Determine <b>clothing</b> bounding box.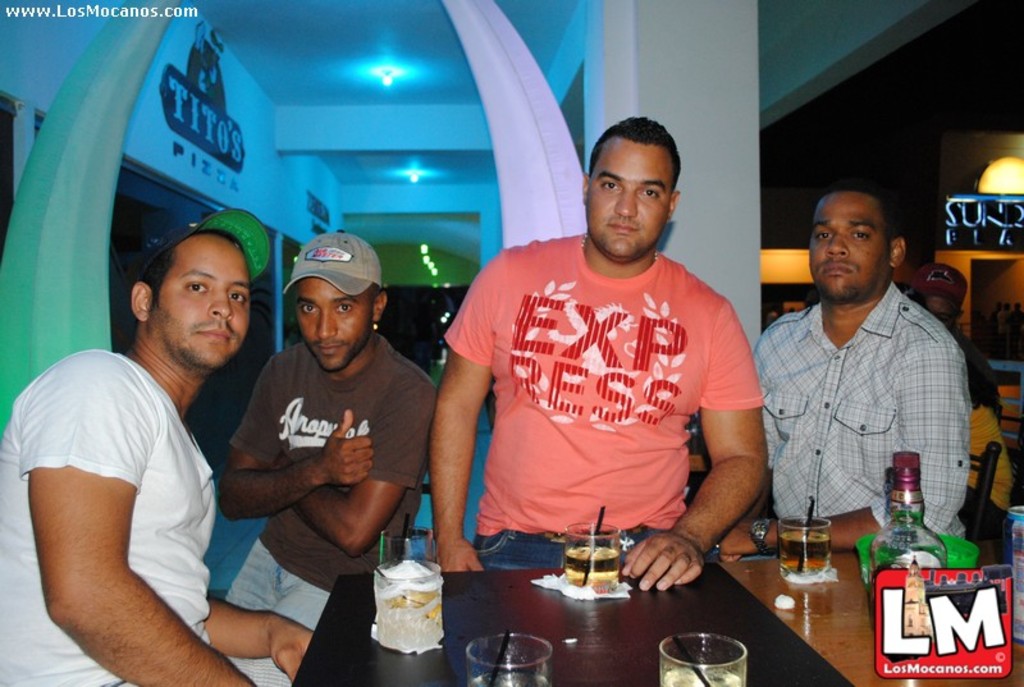
Determined: [x1=225, y1=331, x2=438, y2=632].
